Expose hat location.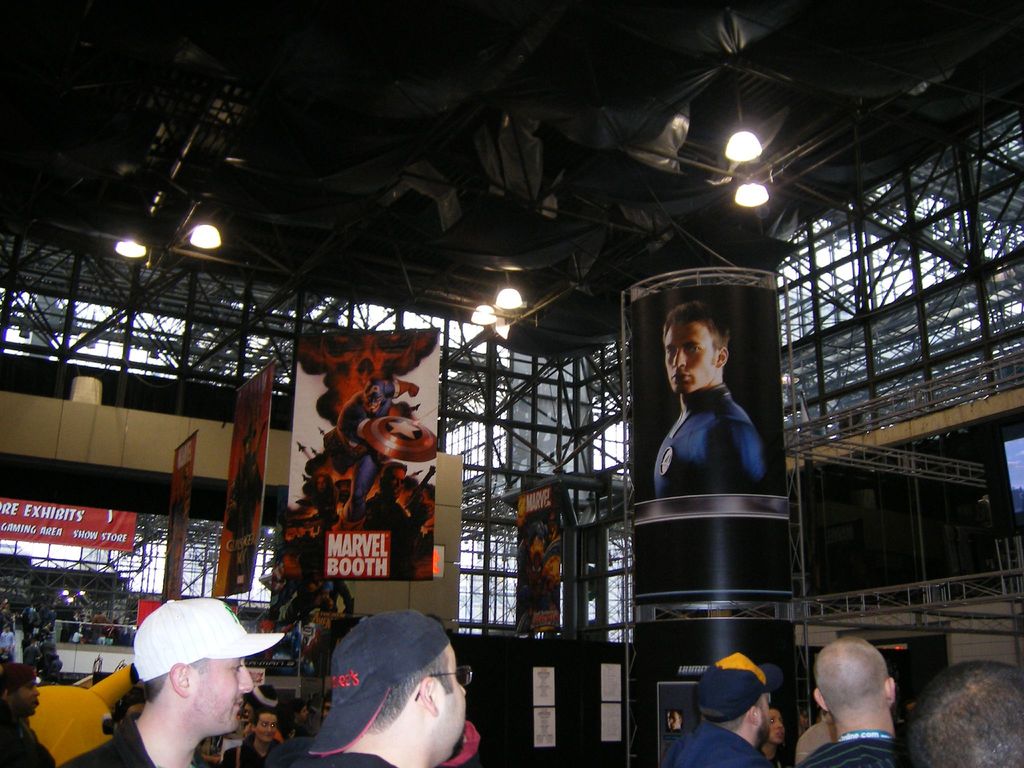
Exposed at Rect(693, 647, 782, 729).
